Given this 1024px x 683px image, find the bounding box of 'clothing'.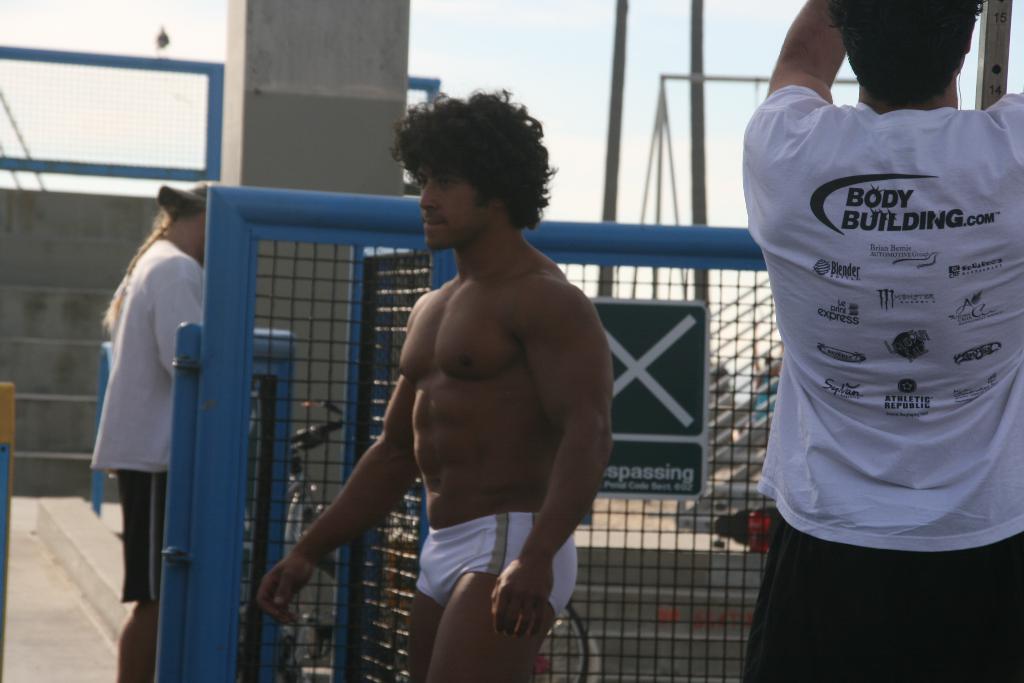
[x1=411, y1=514, x2=582, y2=609].
